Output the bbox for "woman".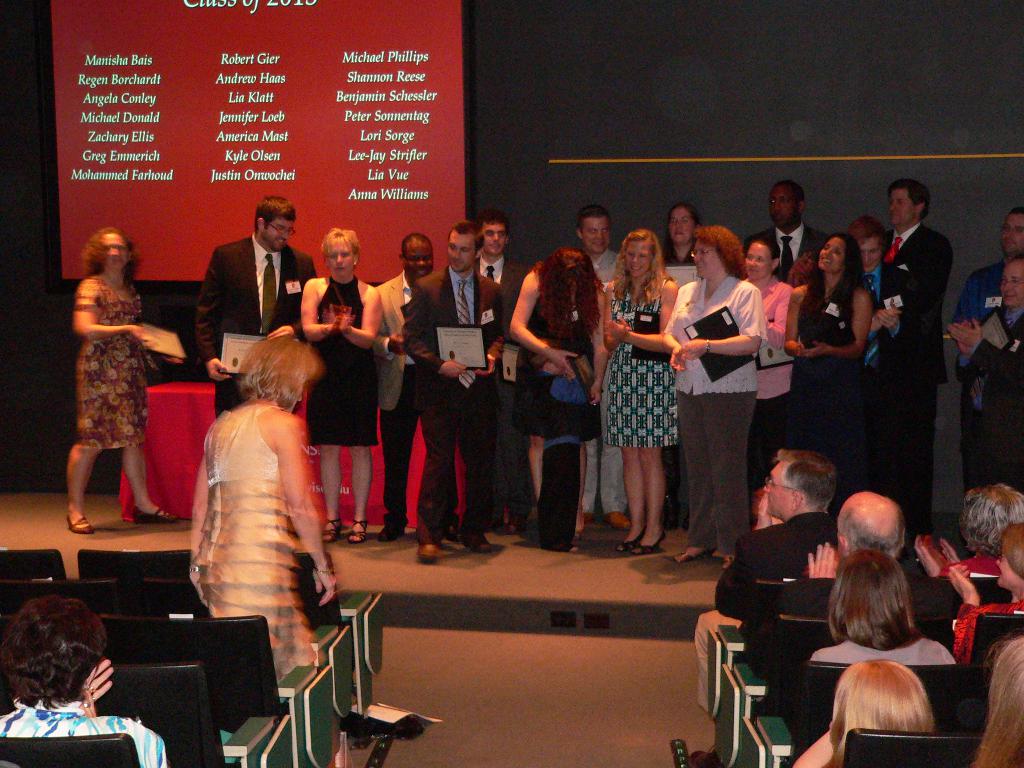
<region>739, 238, 790, 518</region>.
